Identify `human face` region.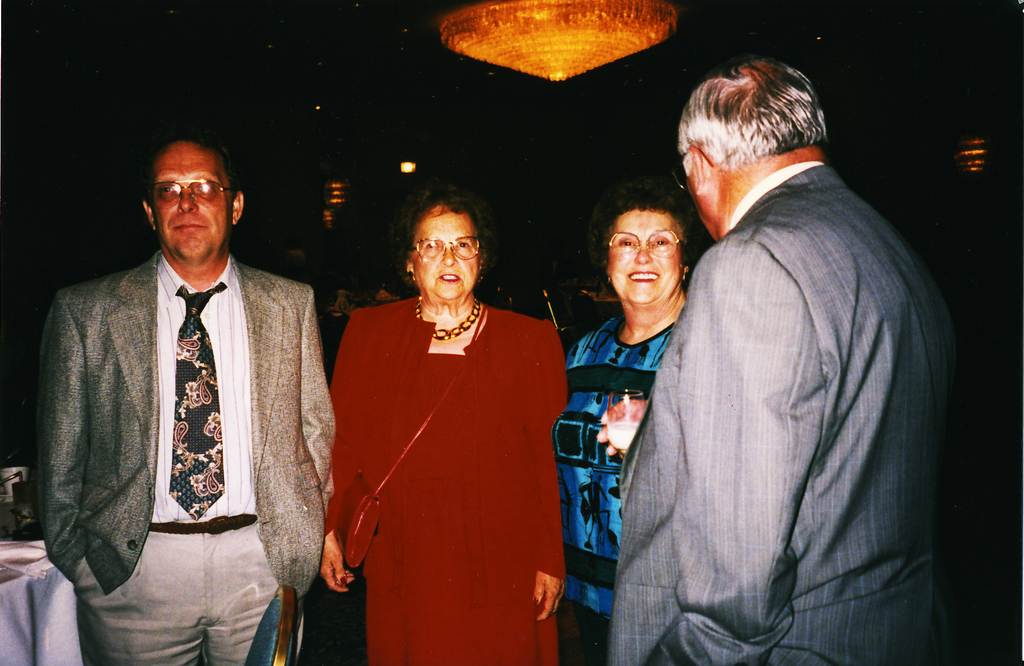
Region: (604,203,685,312).
